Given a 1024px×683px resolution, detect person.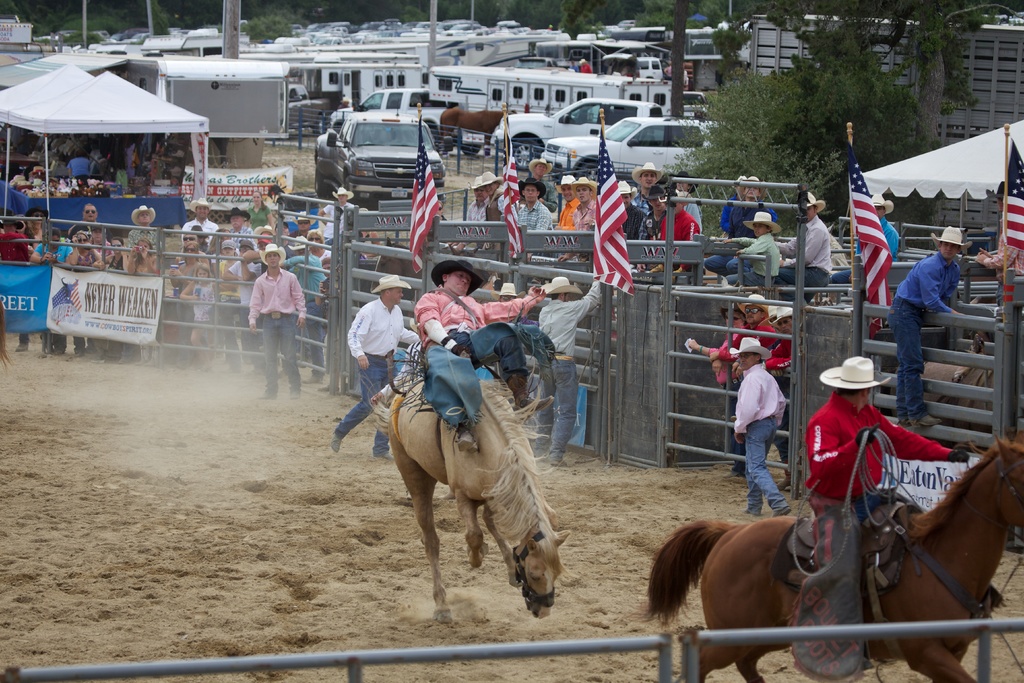
x1=366, y1=334, x2=428, y2=512.
